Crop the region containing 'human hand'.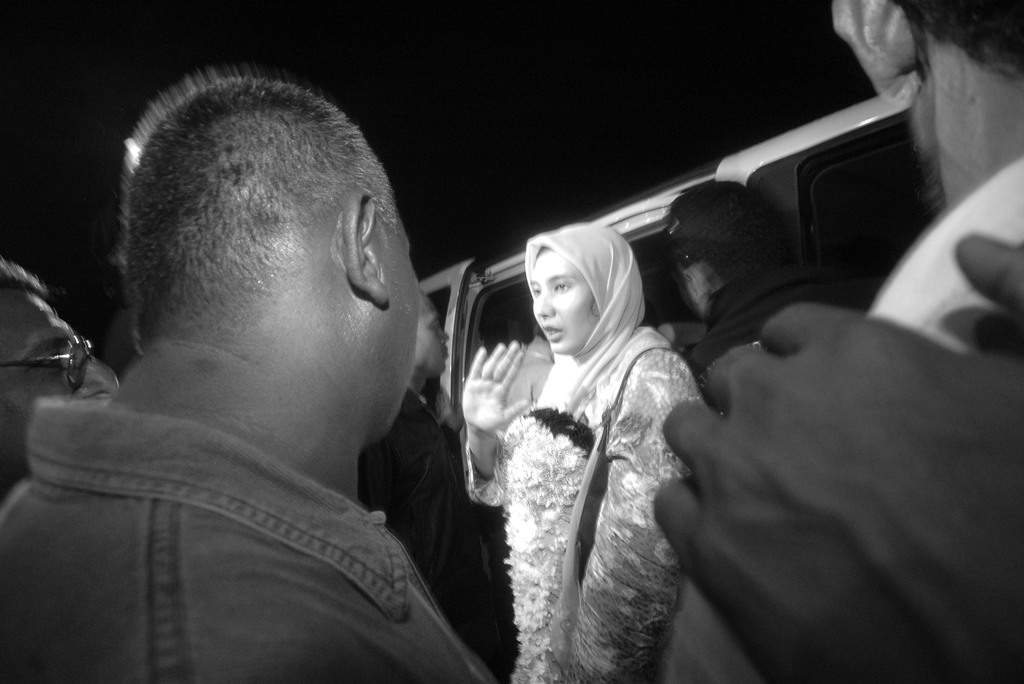
Crop region: locate(649, 232, 1023, 683).
